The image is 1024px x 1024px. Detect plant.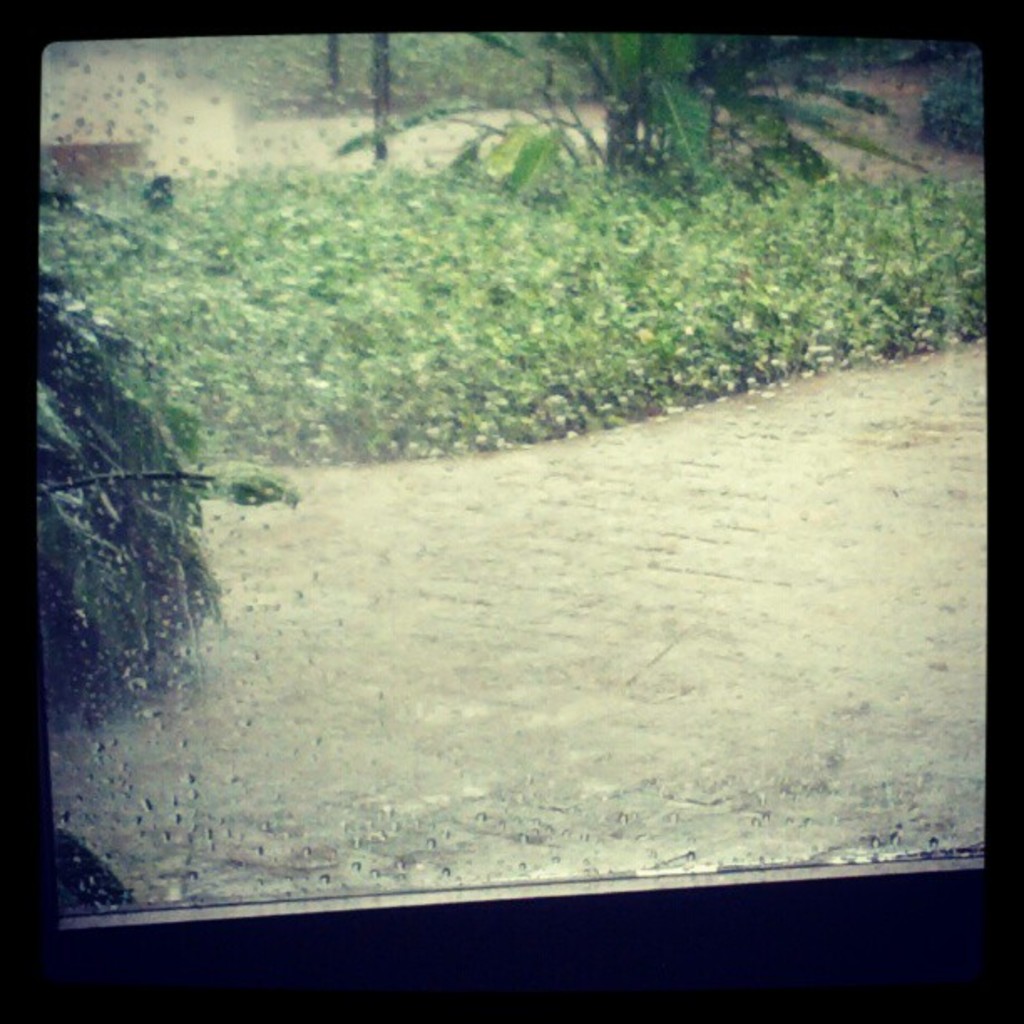
Detection: 37,271,298,703.
